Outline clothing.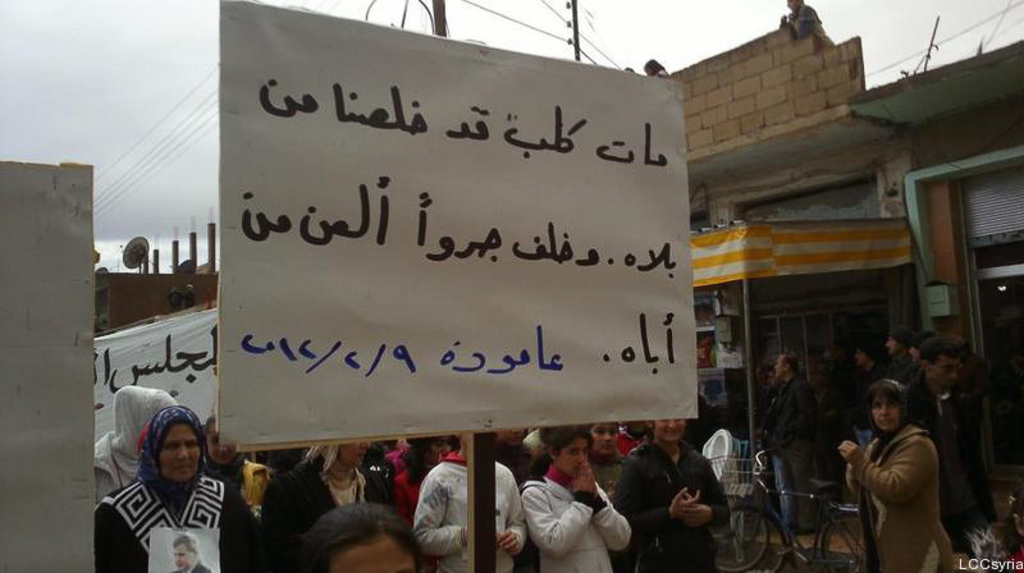
Outline: locate(413, 455, 524, 569).
